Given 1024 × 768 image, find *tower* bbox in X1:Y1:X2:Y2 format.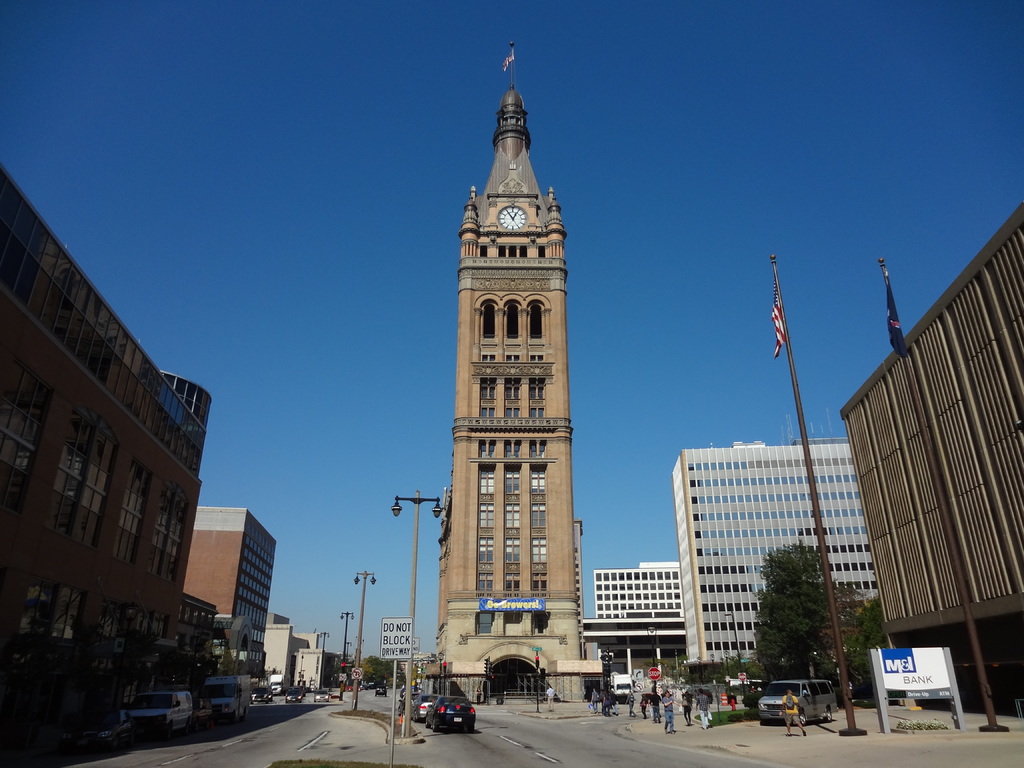
595:561:681:666.
